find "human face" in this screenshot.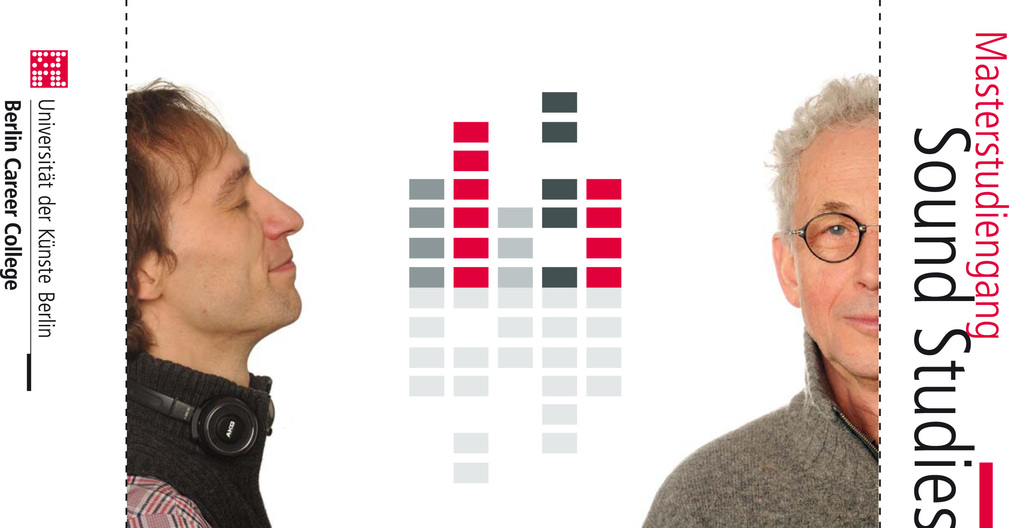
The bounding box for "human face" is <region>795, 119, 877, 382</region>.
